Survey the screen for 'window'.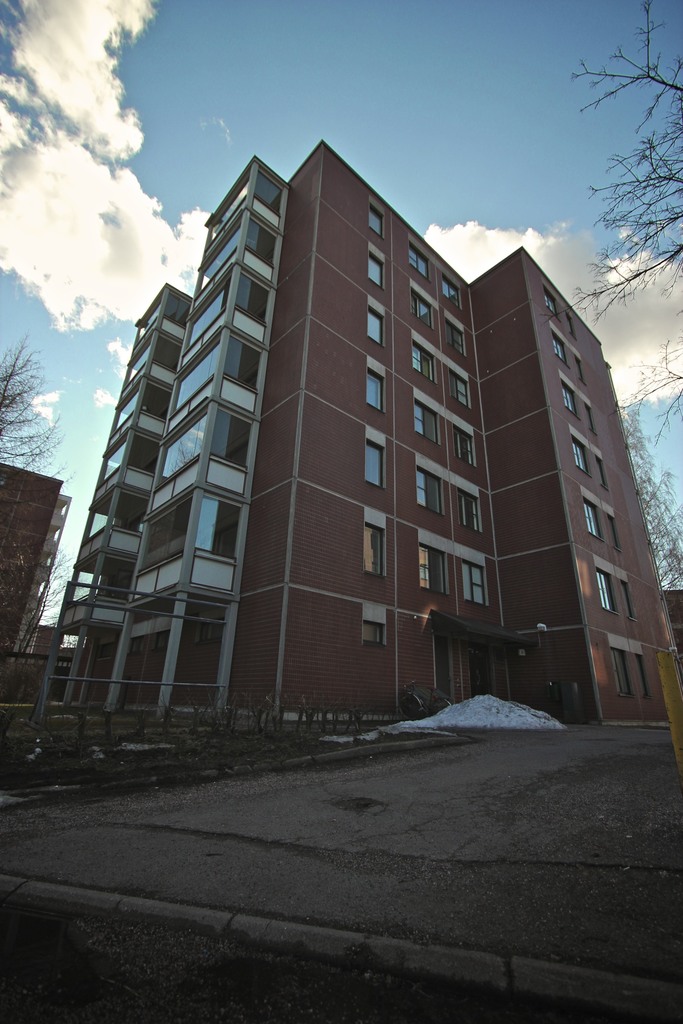
Survey found: box(368, 248, 383, 289).
